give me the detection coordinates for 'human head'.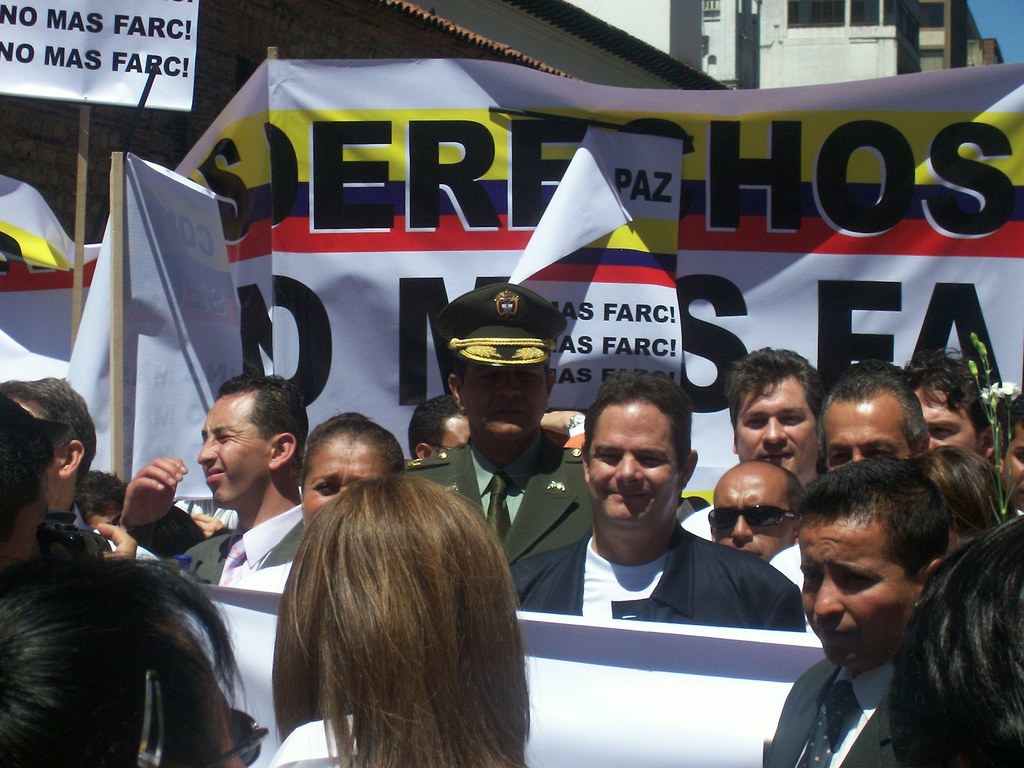
<box>892,509,1023,767</box>.
